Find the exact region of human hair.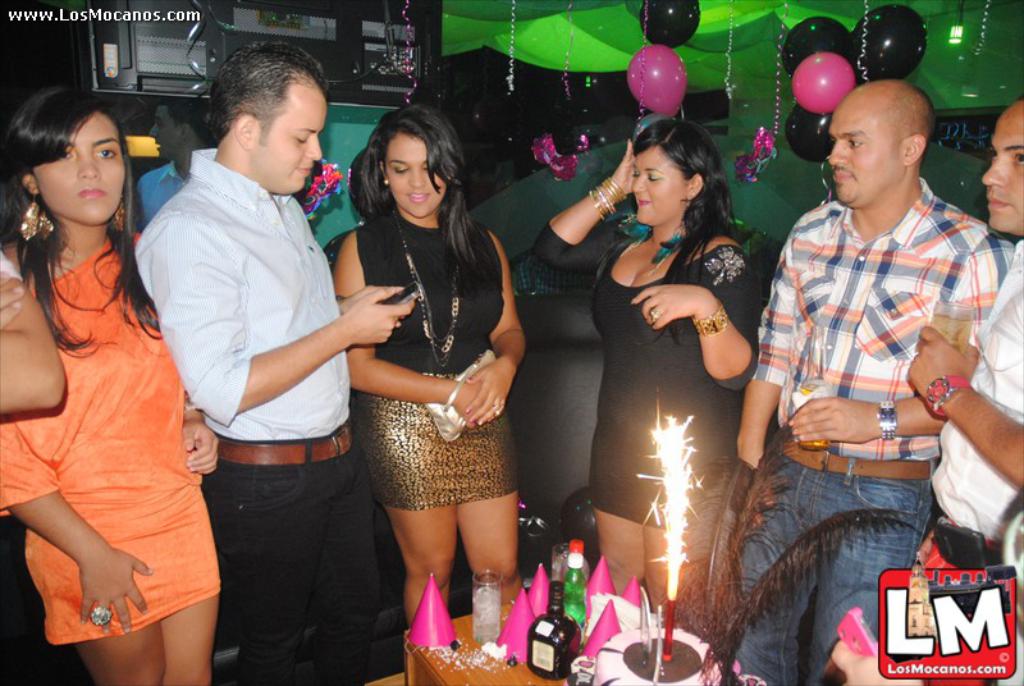
Exact region: 347 104 497 294.
